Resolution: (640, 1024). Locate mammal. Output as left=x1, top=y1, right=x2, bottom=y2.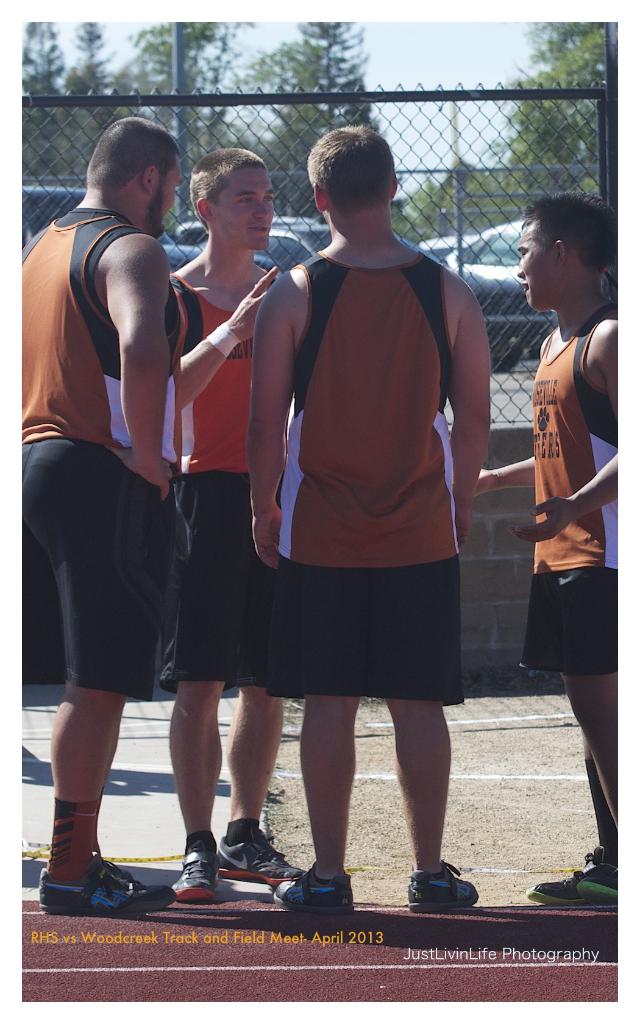
left=157, top=144, right=292, bottom=900.
